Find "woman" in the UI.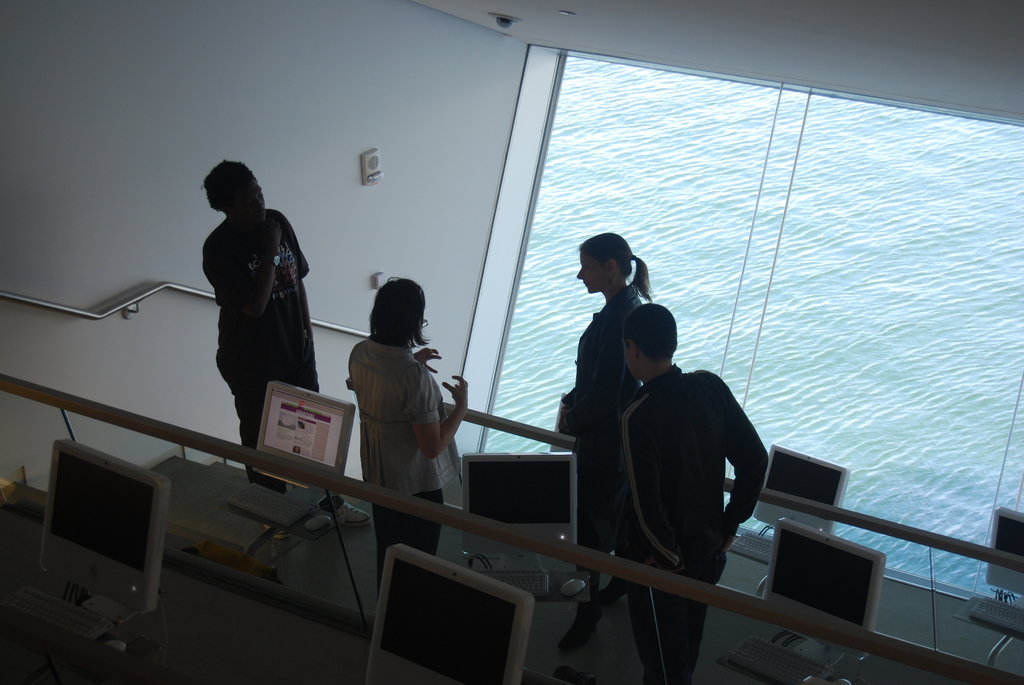
UI element at Rect(556, 230, 662, 597).
